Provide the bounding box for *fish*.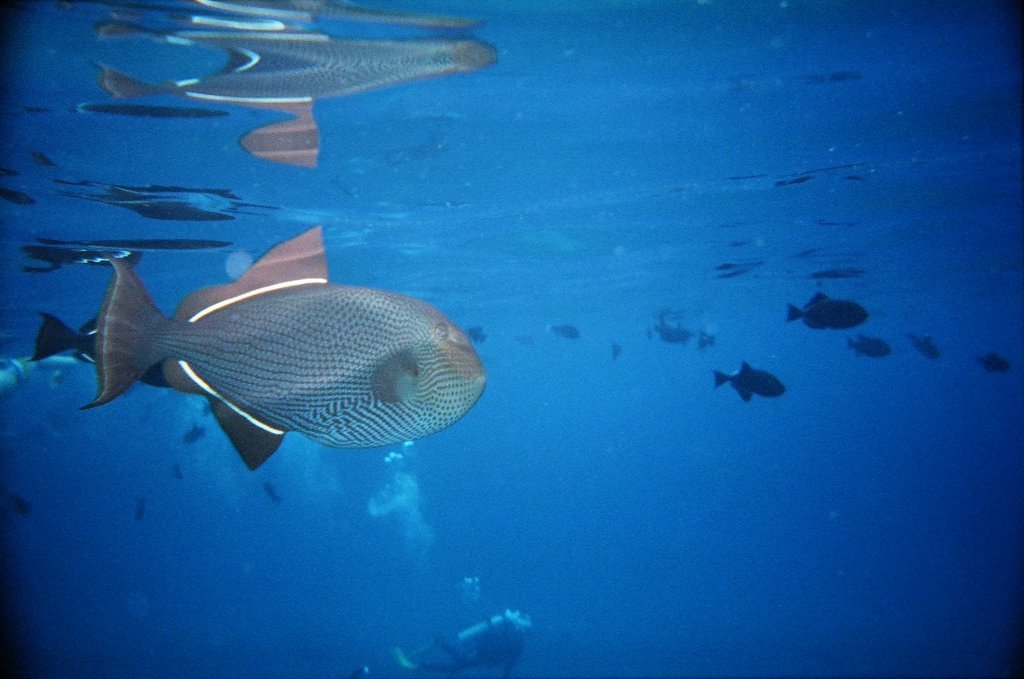
BBox(849, 331, 889, 360).
